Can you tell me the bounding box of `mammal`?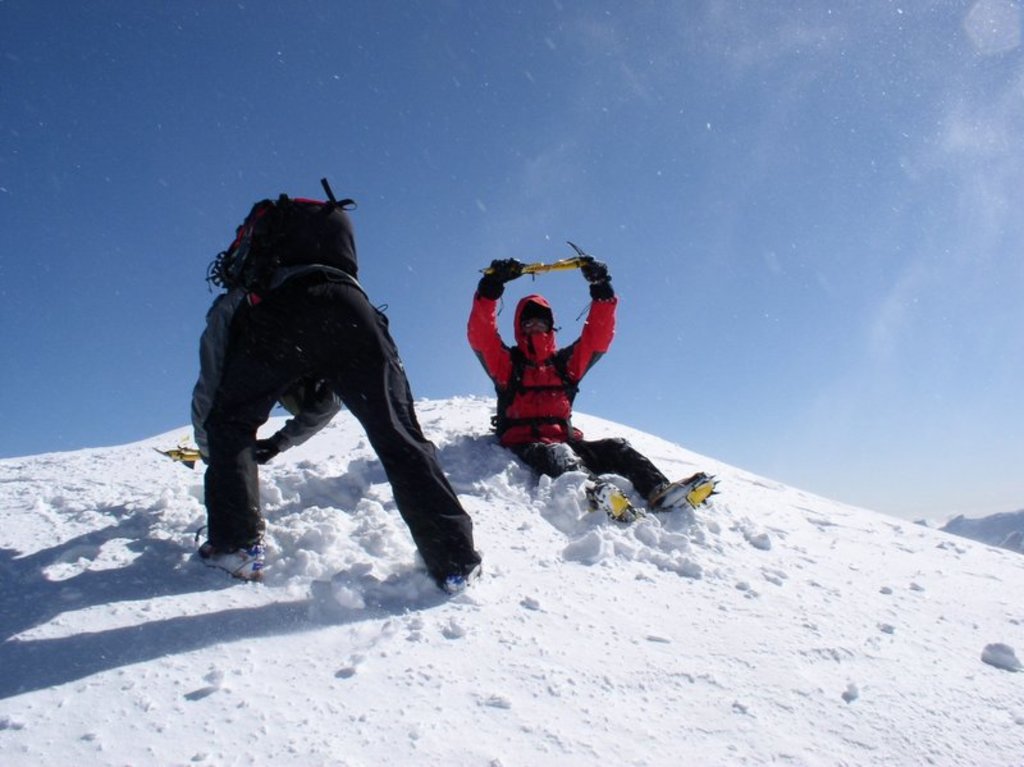
box(192, 259, 479, 604).
